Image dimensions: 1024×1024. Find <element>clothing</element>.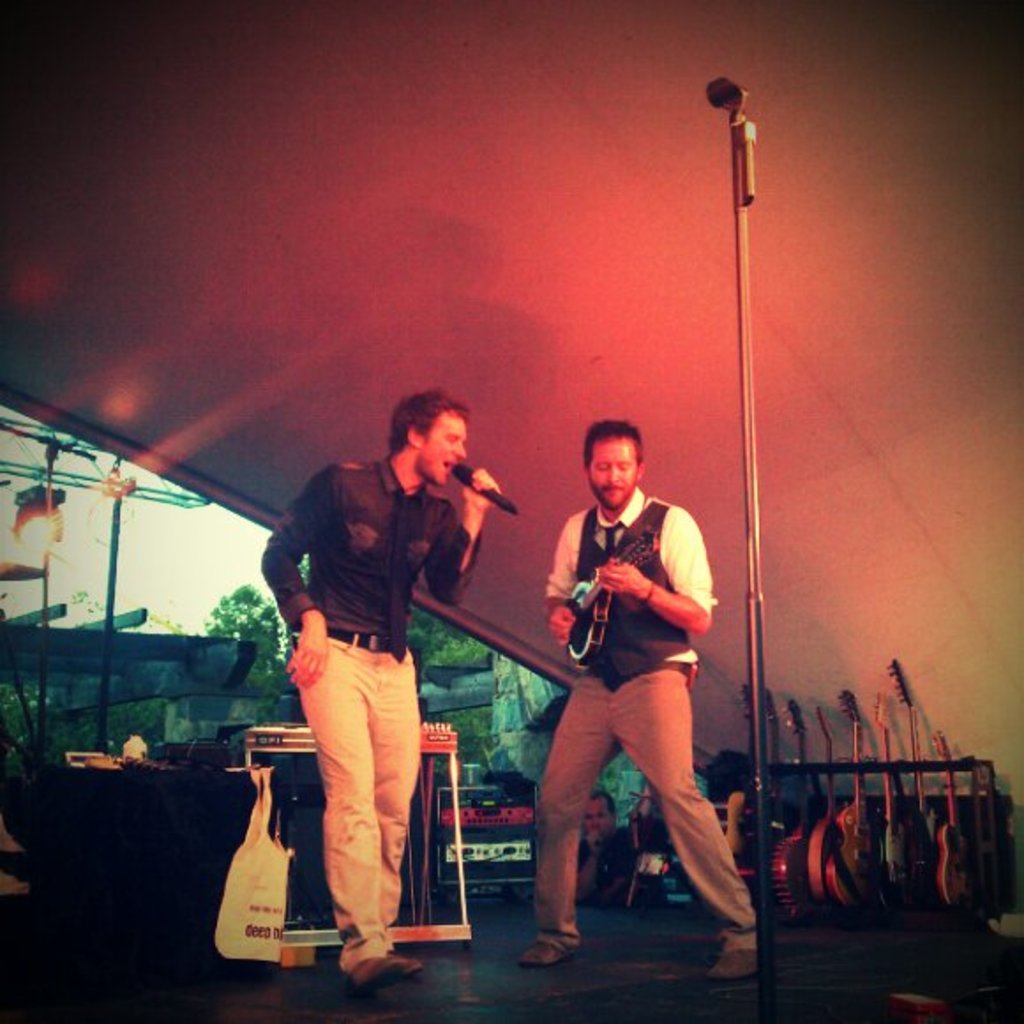
(537, 464, 736, 899).
